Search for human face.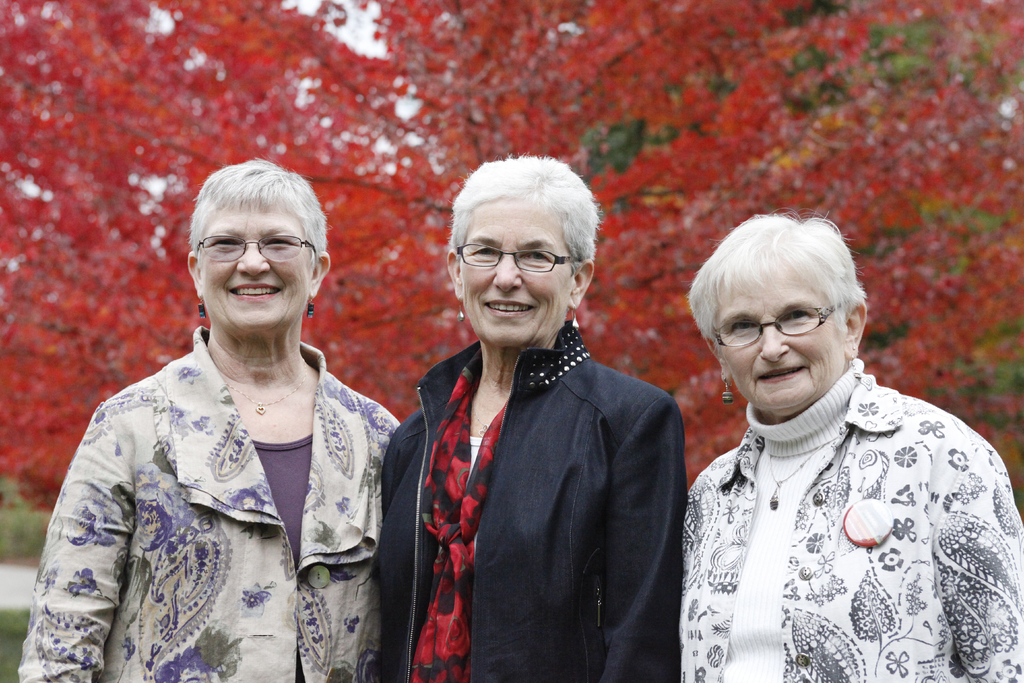
Found at rect(203, 204, 314, 329).
